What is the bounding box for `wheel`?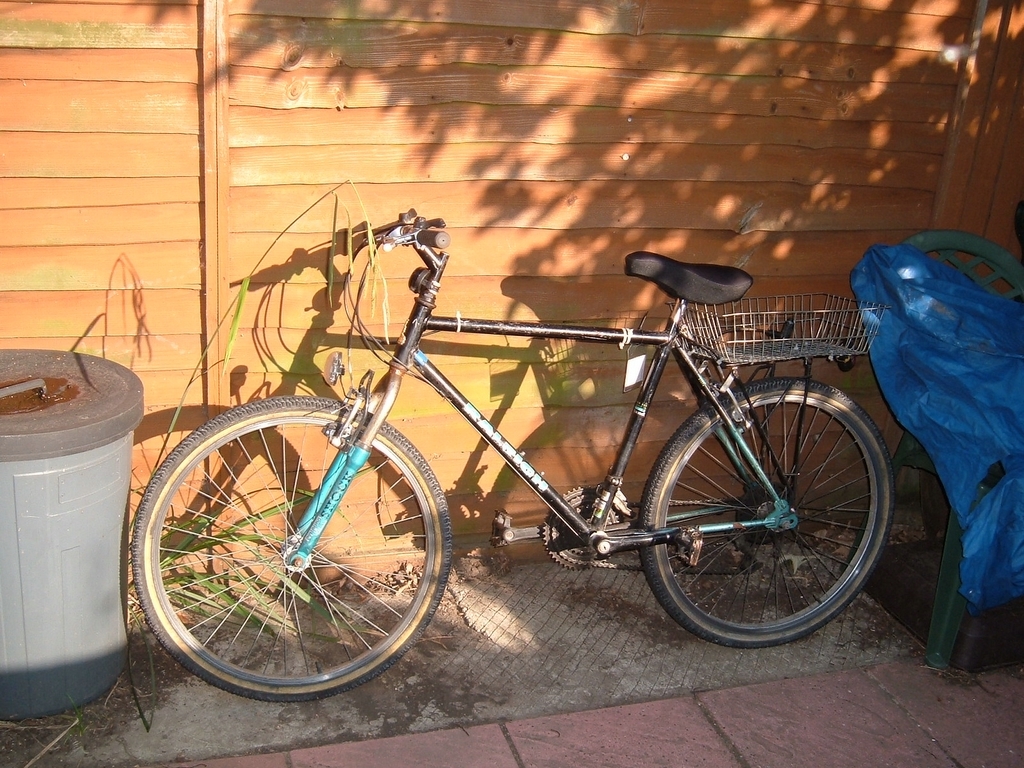
<region>141, 398, 445, 699</region>.
